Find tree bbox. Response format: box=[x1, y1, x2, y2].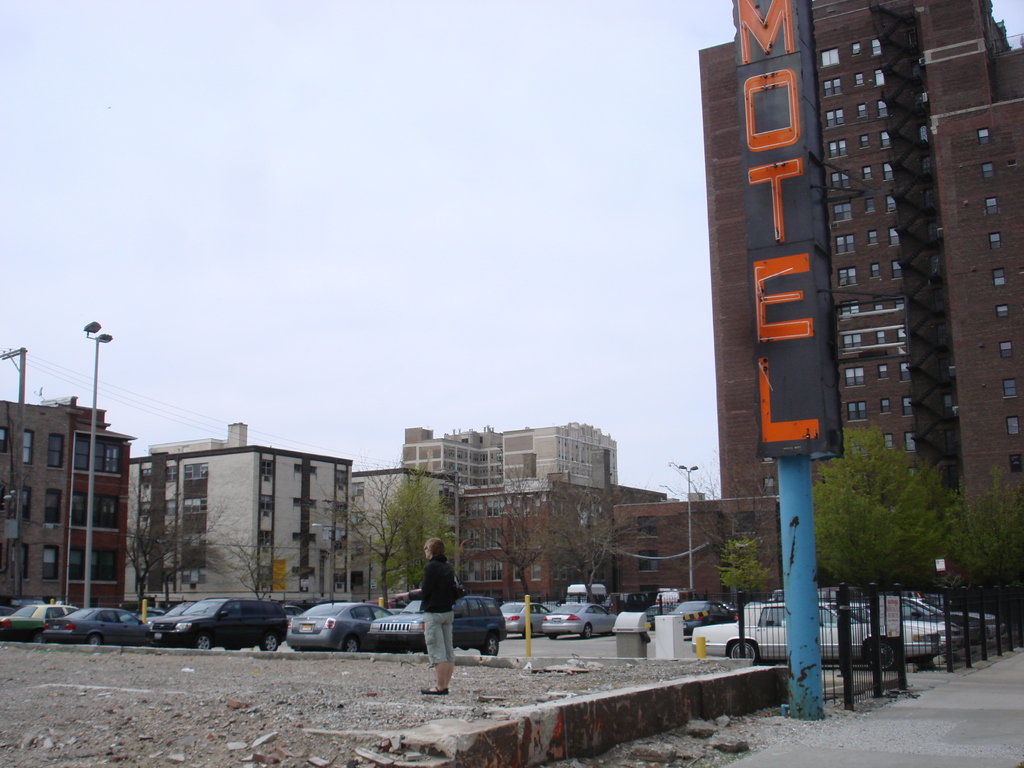
box=[117, 483, 221, 611].
